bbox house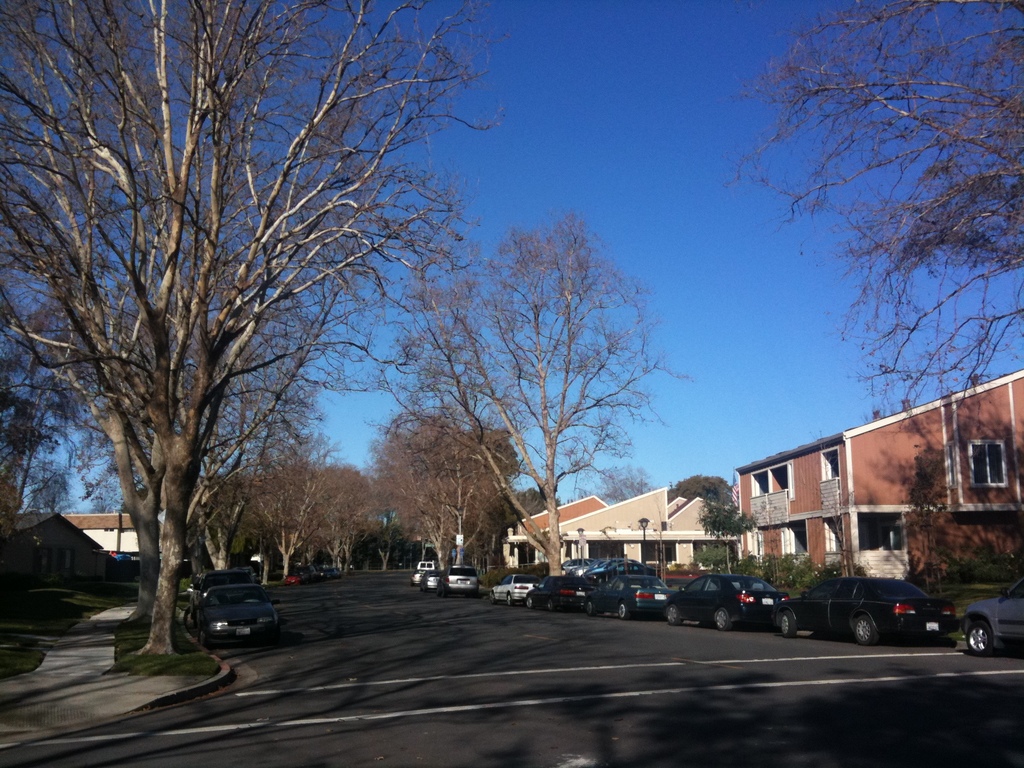
(left=0, top=516, right=108, bottom=579)
